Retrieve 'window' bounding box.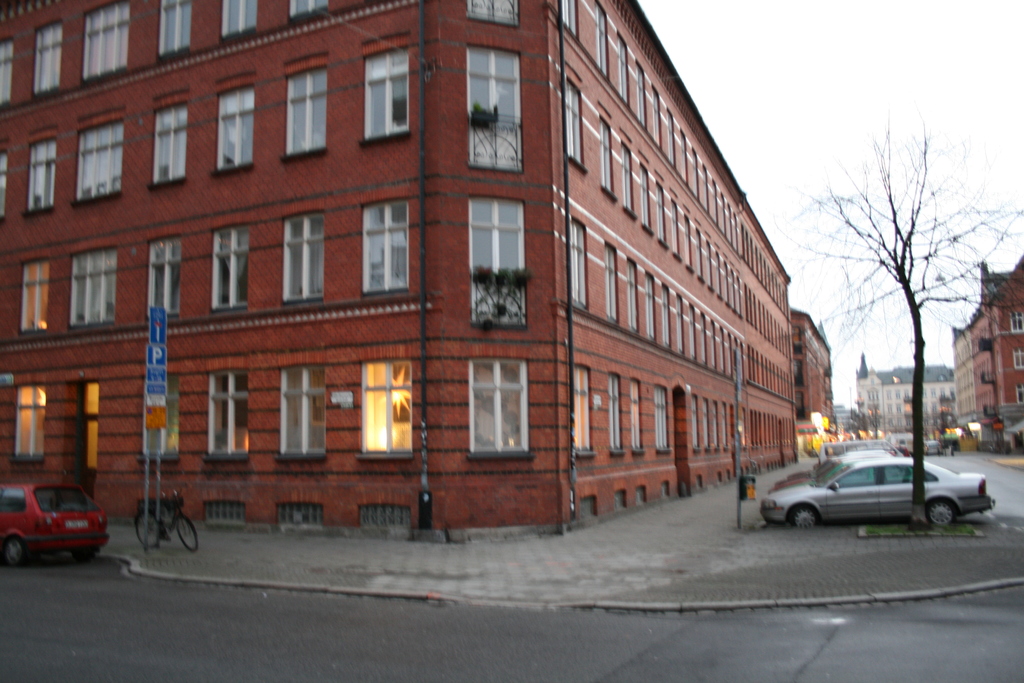
Bounding box: l=215, t=93, r=257, b=173.
